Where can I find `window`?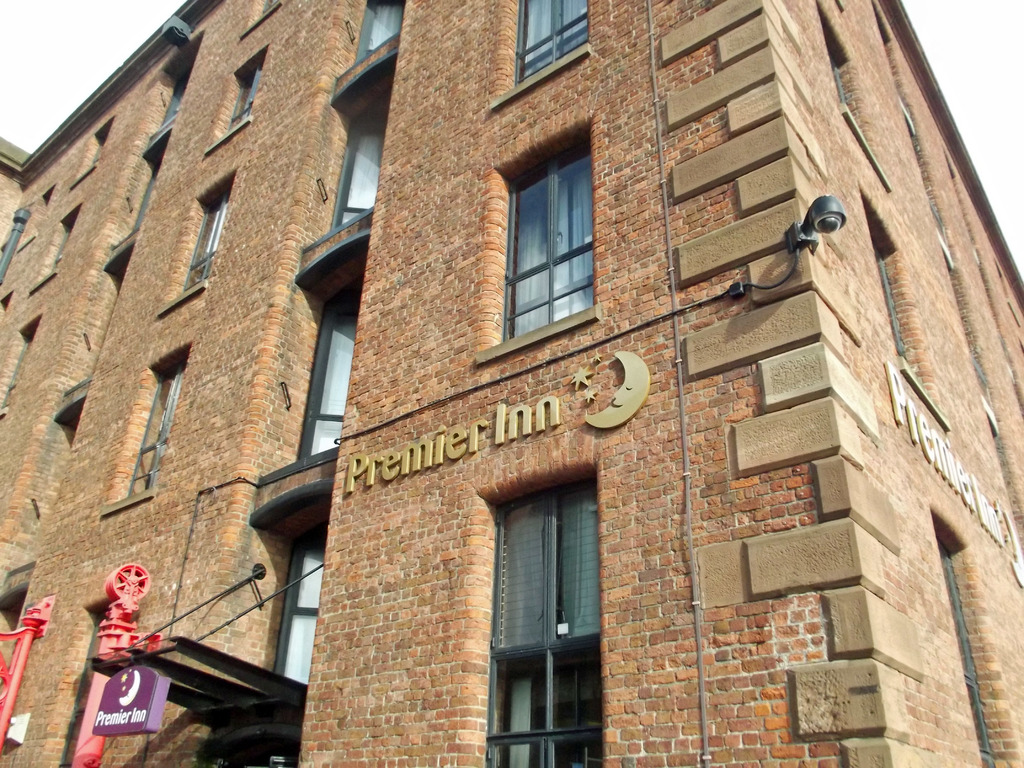
You can find it at box(79, 120, 113, 179).
